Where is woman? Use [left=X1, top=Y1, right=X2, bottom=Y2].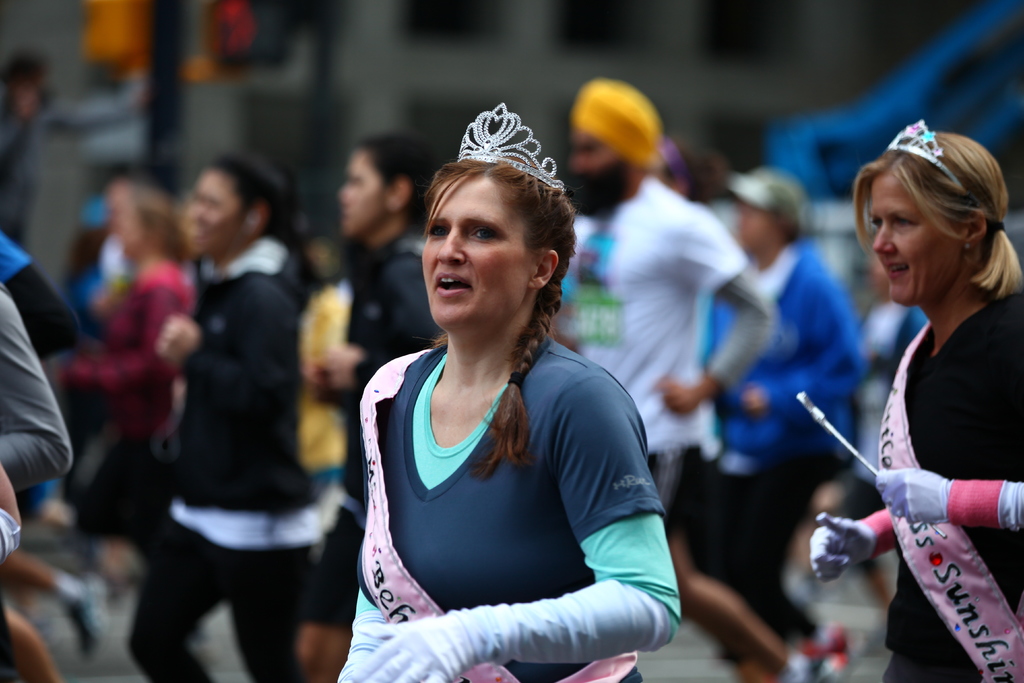
[left=809, top=122, right=1023, bottom=682].
